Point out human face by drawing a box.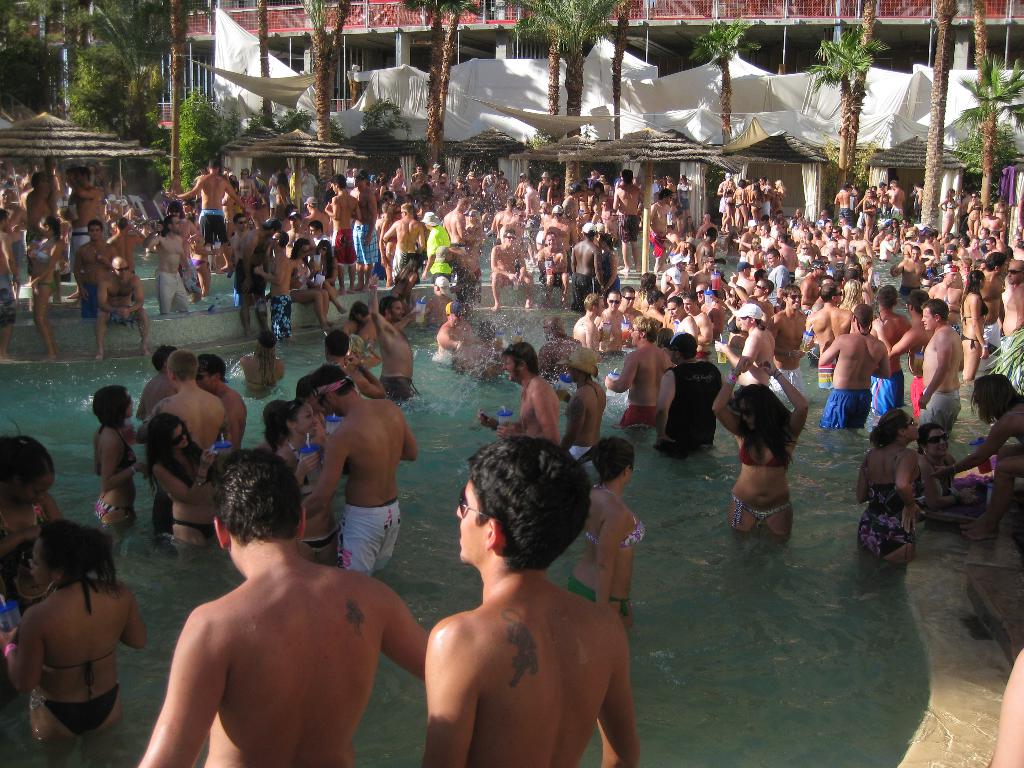
(1004, 257, 1023, 284).
